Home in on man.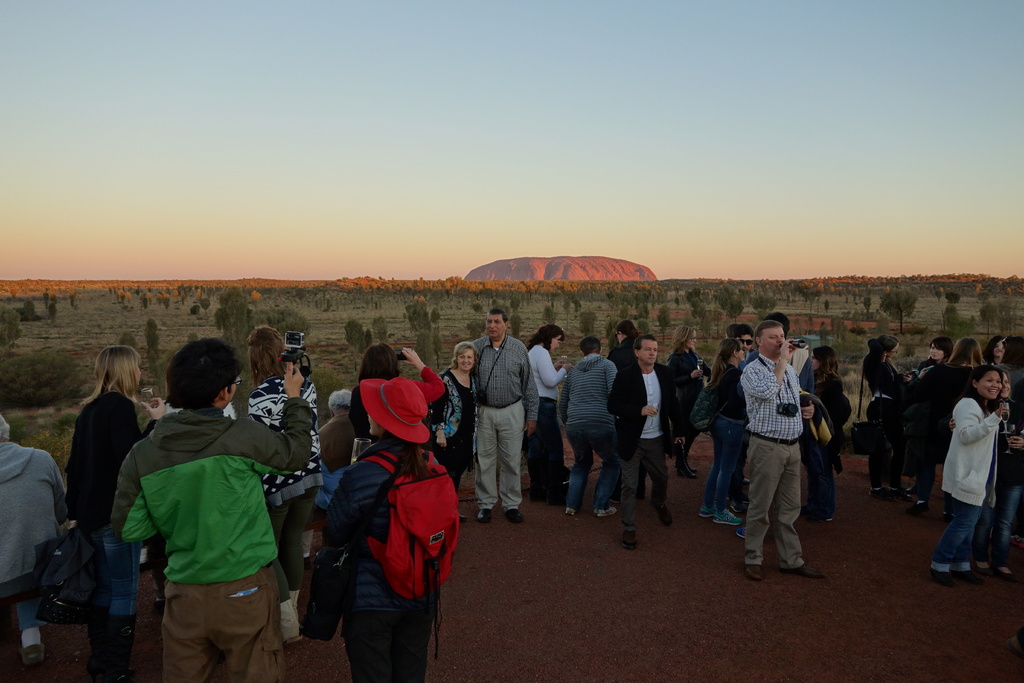
Homed in at crop(91, 330, 314, 682).
